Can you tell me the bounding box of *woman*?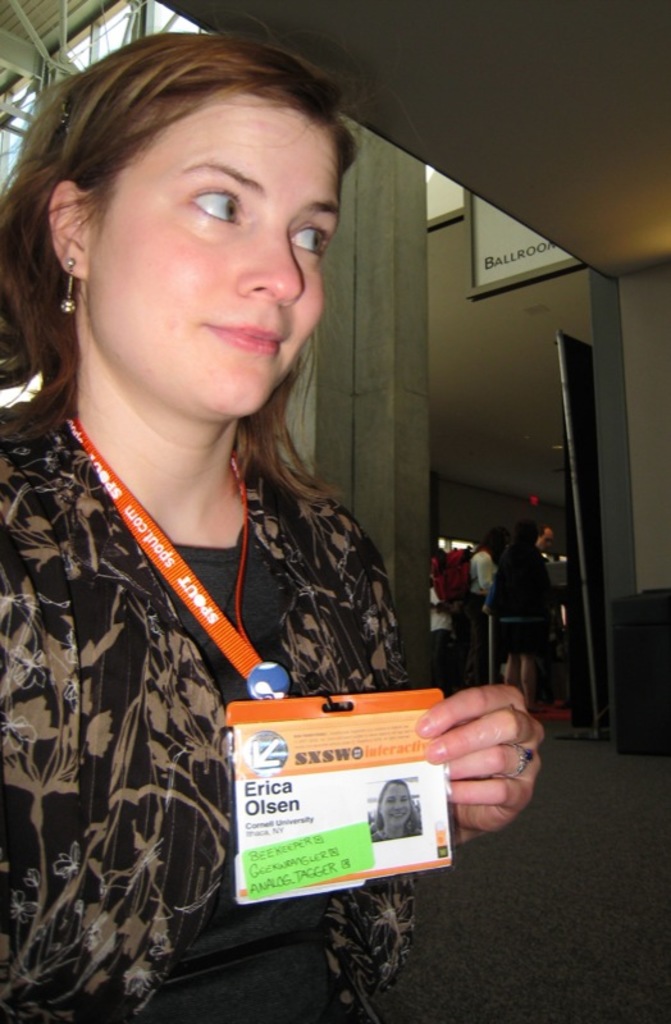
bbox=[487, 522, 558, 716].
